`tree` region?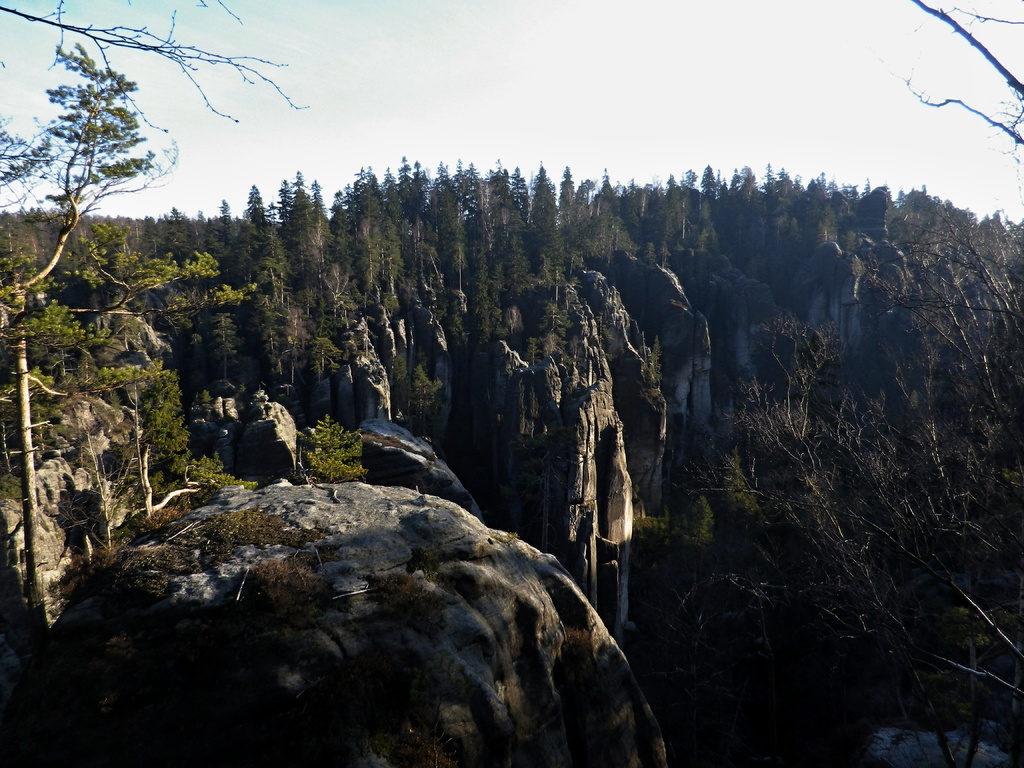
{"left": 211, "top": 312, "right": 237, "bottom": 388}
